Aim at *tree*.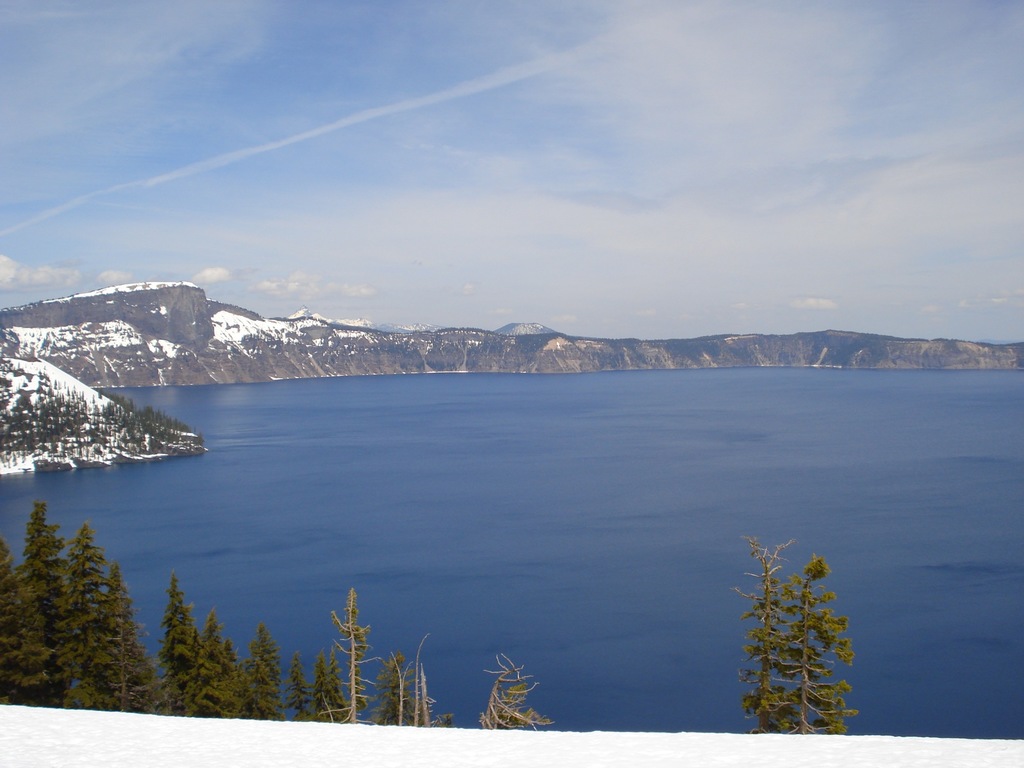
Aimed at bbox=(307, 579, 383, 724).
